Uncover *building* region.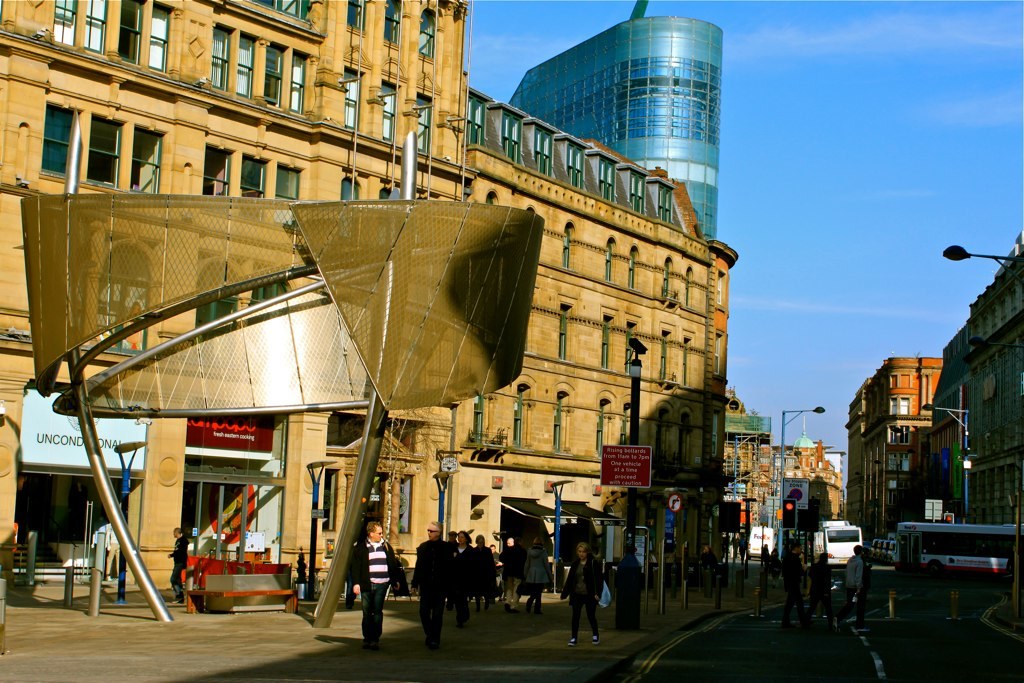
Uncovered: [x1=722, y1=387, x2=781, y2=541].
